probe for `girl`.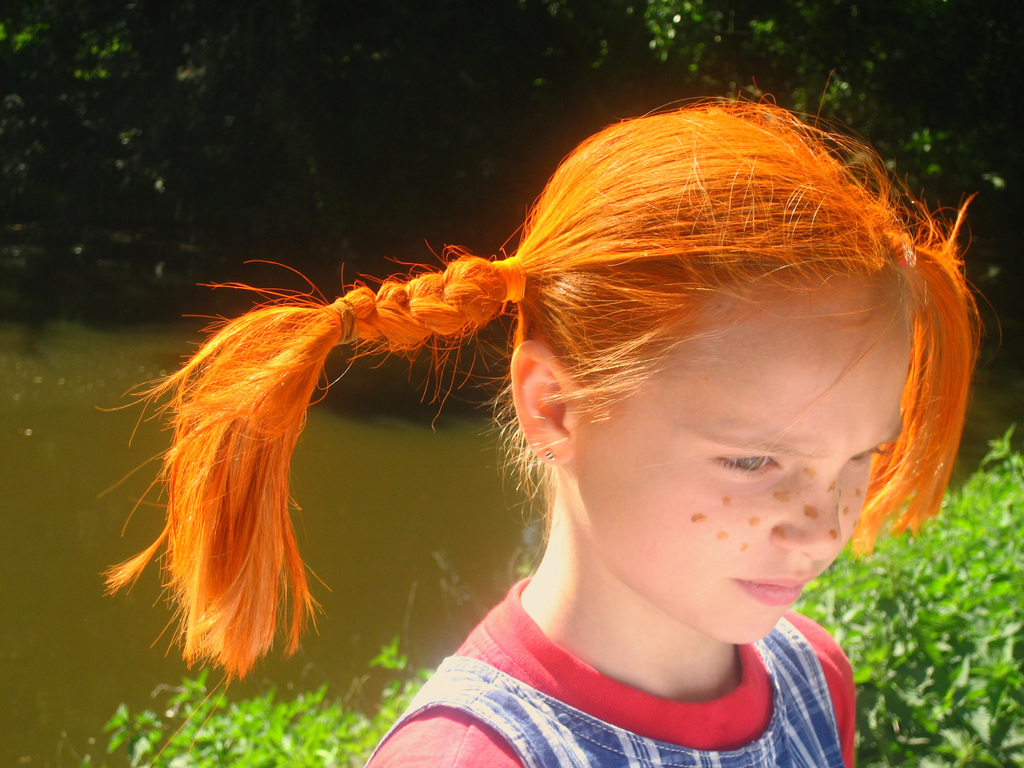
Probe result: box=[97, 74, 1001, 767].
